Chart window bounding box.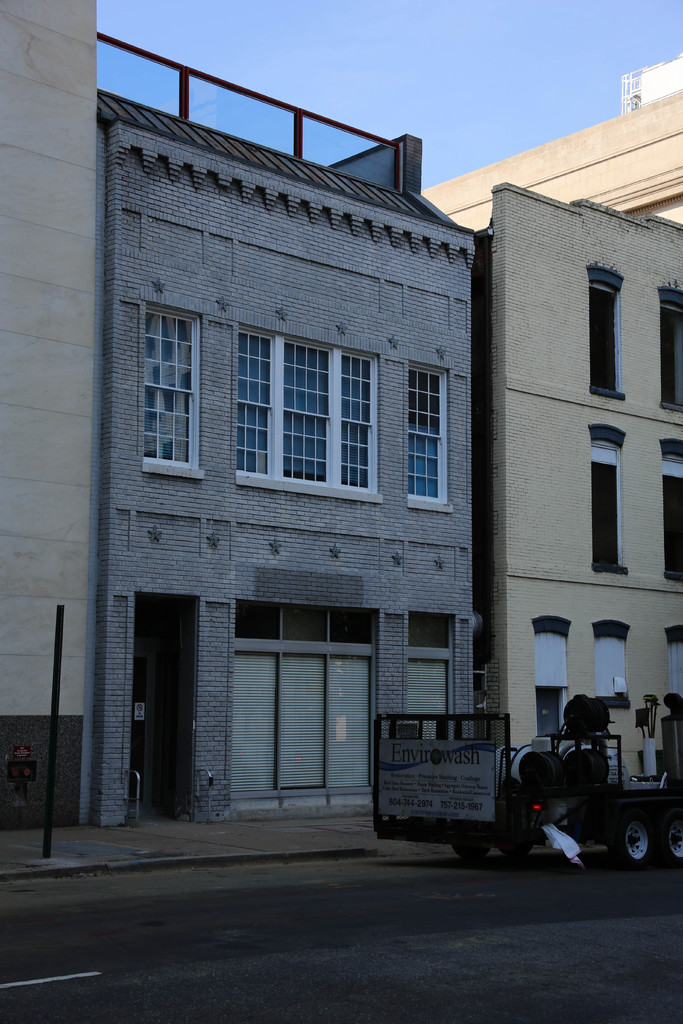
Charted: {"left": 231, "top": 348, "right": 400, "bottom": 490}.
